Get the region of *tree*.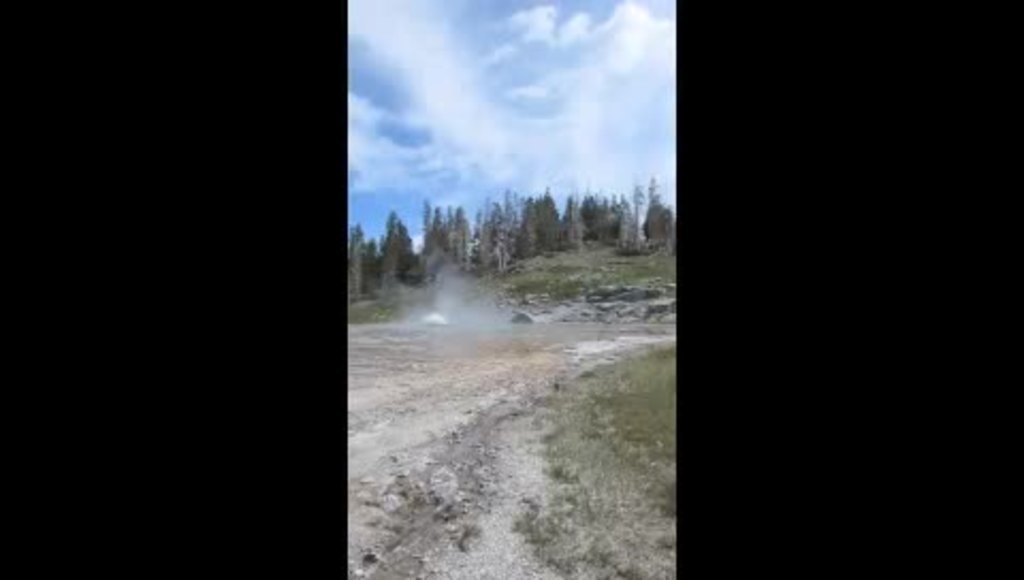
bbox=(501, 192, 525, 254).
